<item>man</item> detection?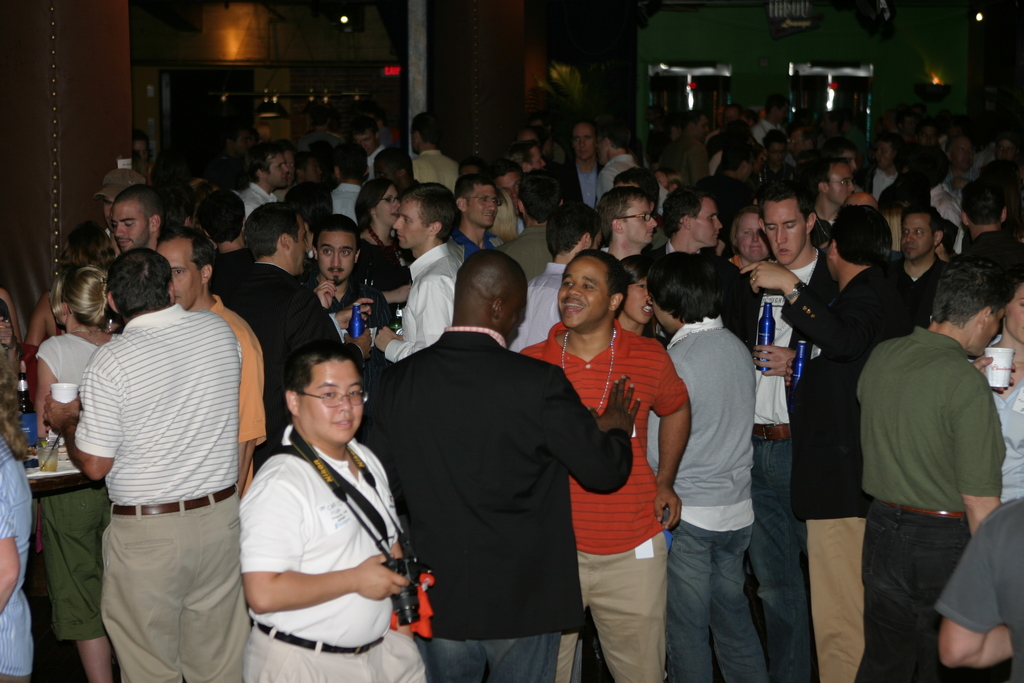
Rect(216, 201, 378, 470)
